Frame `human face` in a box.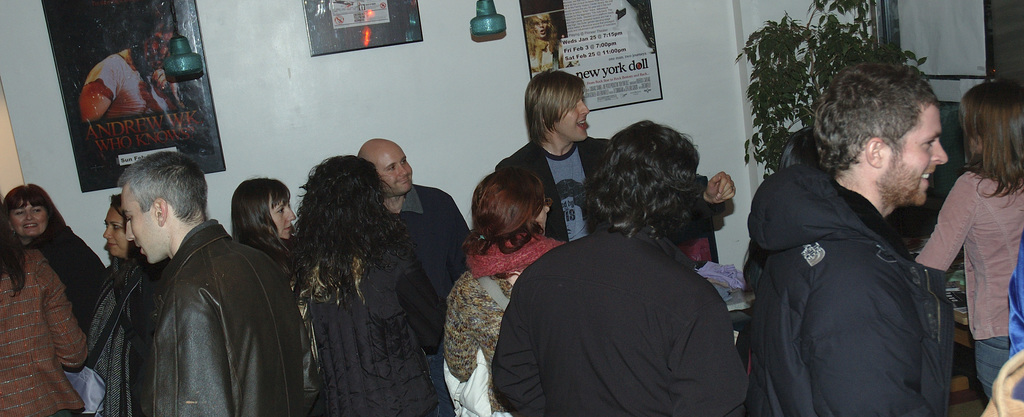
box(8, 199, 49, 238).
